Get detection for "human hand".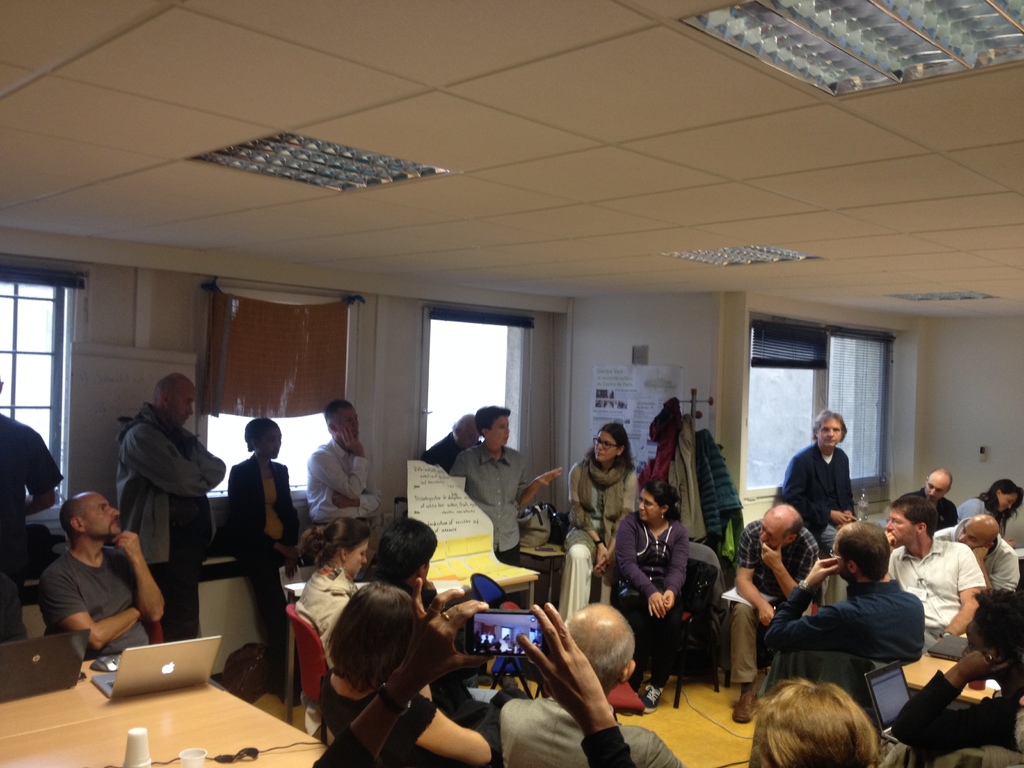
Detection: (left=882, top=525, right=902, bottom=556).
